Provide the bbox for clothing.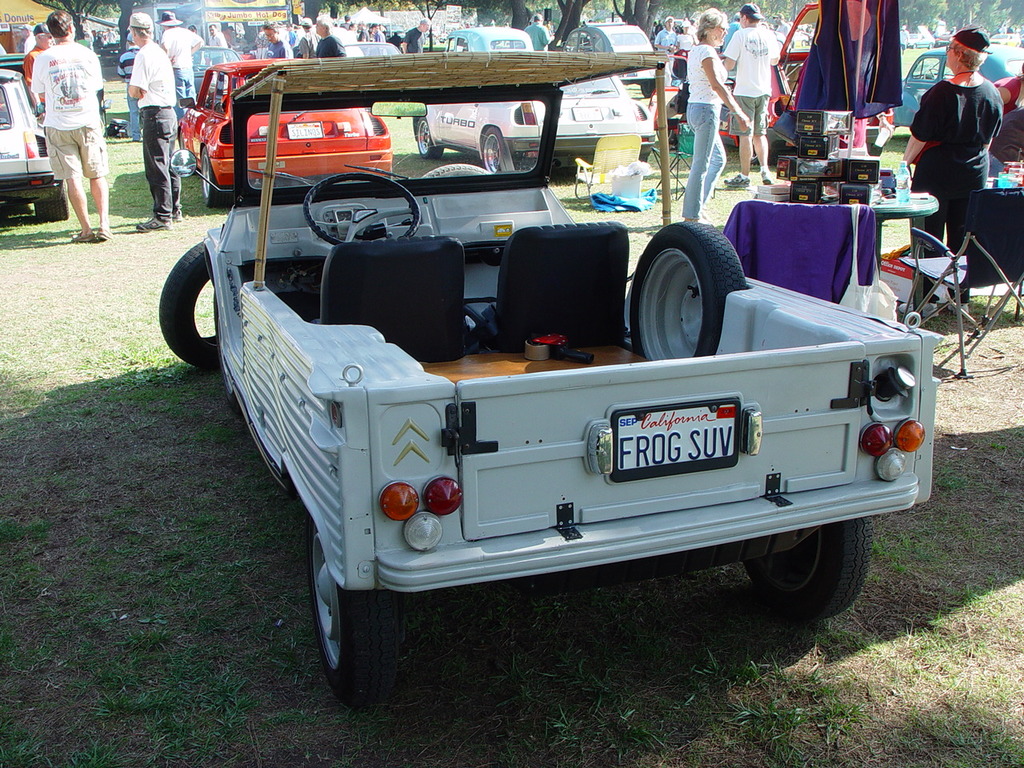
{"left": 742, "top": 94, "right": 774, "bottom": 138}.
